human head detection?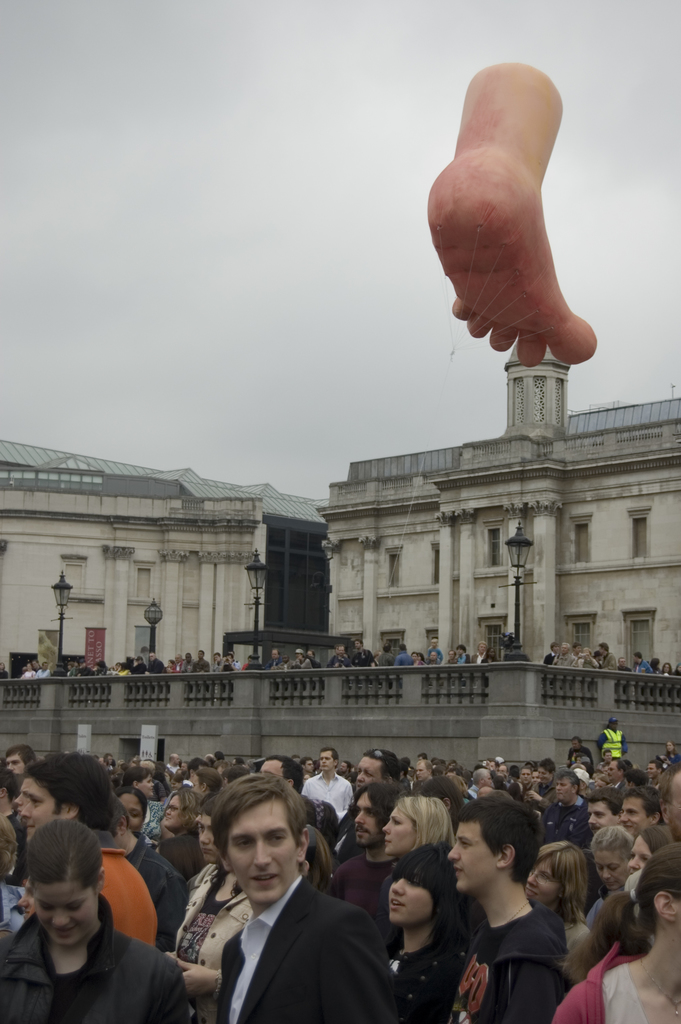
crop(597, 639, 611, 652)
